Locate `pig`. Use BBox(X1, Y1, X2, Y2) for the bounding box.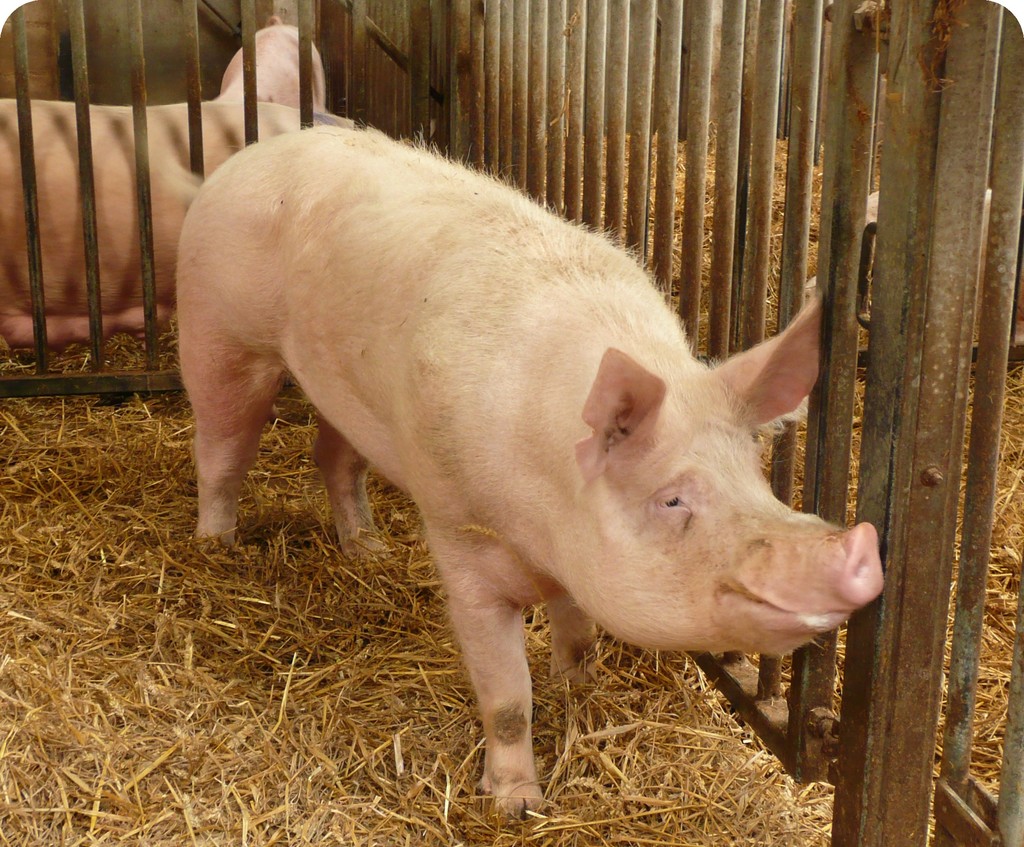
BBox(177, 125, 884, 820).
